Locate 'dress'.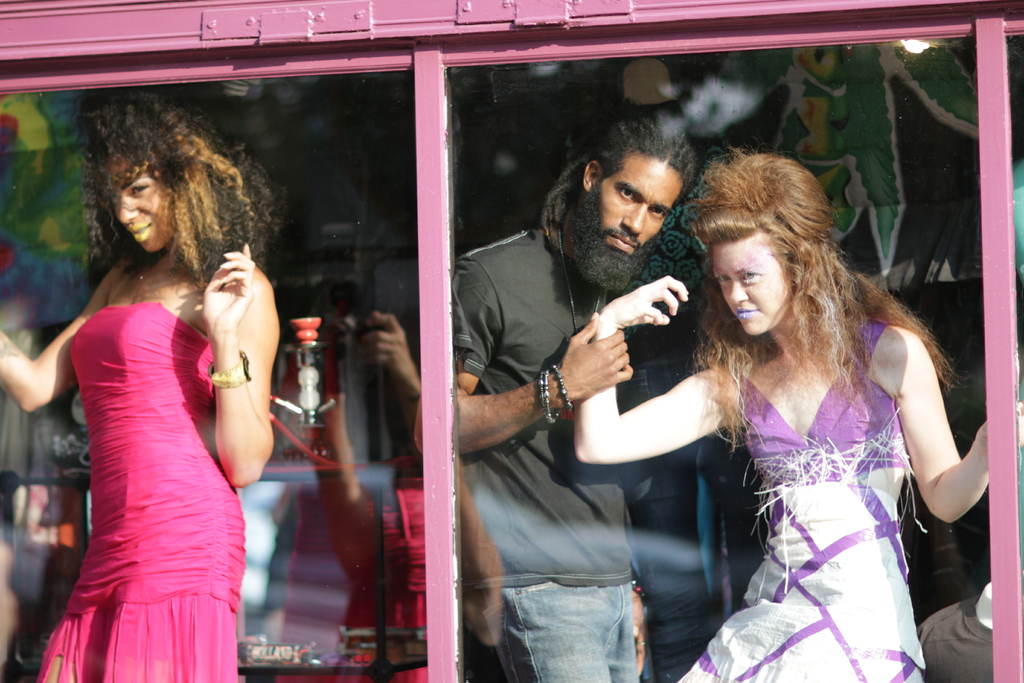
Bounding box: select_region(678, 324, 940, 682).
